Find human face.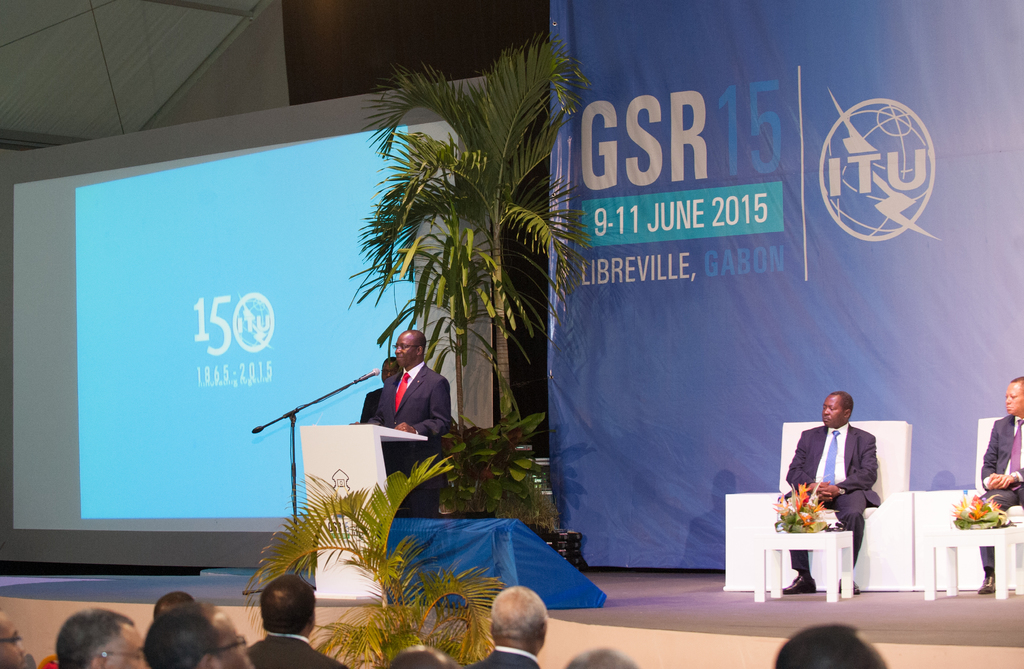
(x1=0, y1=620, x2=24, y2=668).
